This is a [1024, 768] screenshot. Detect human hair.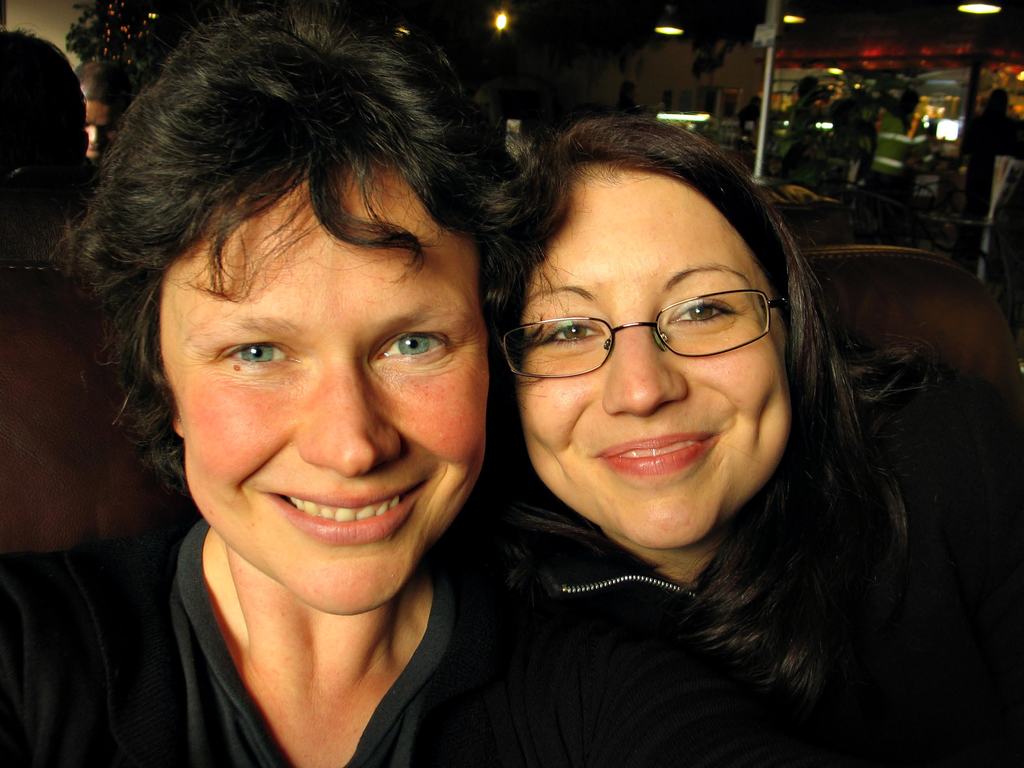
(left=75, top=56, right=137, bottom=103).
